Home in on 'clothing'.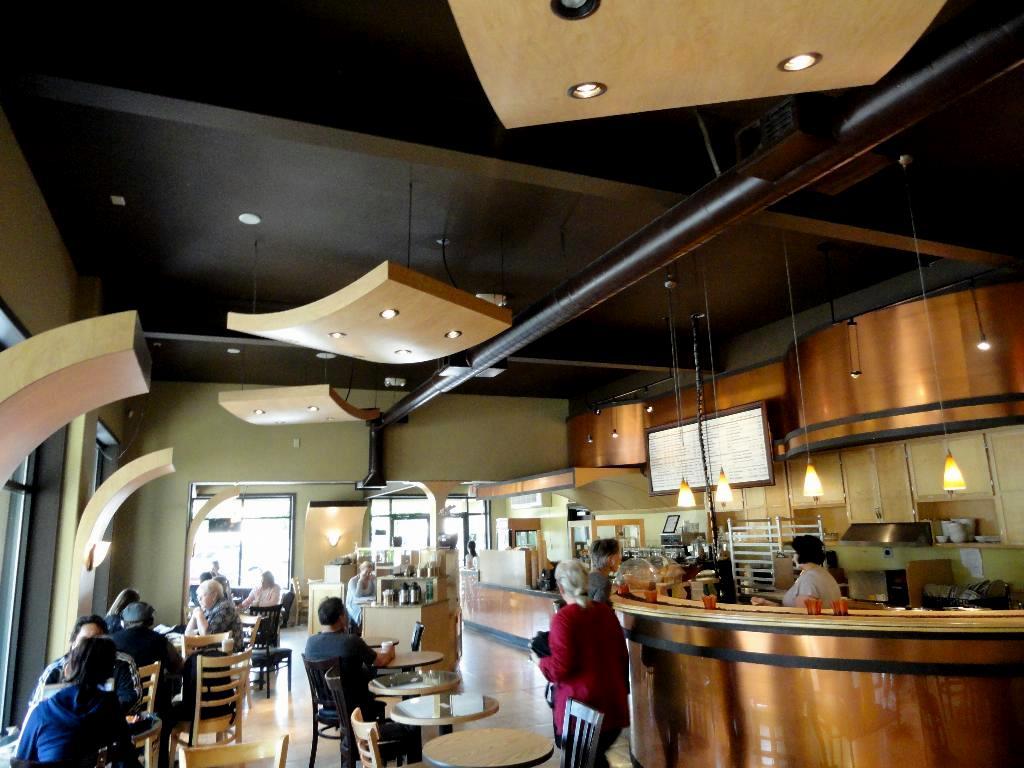
Homed in at box(307, 632, 379, 727).
